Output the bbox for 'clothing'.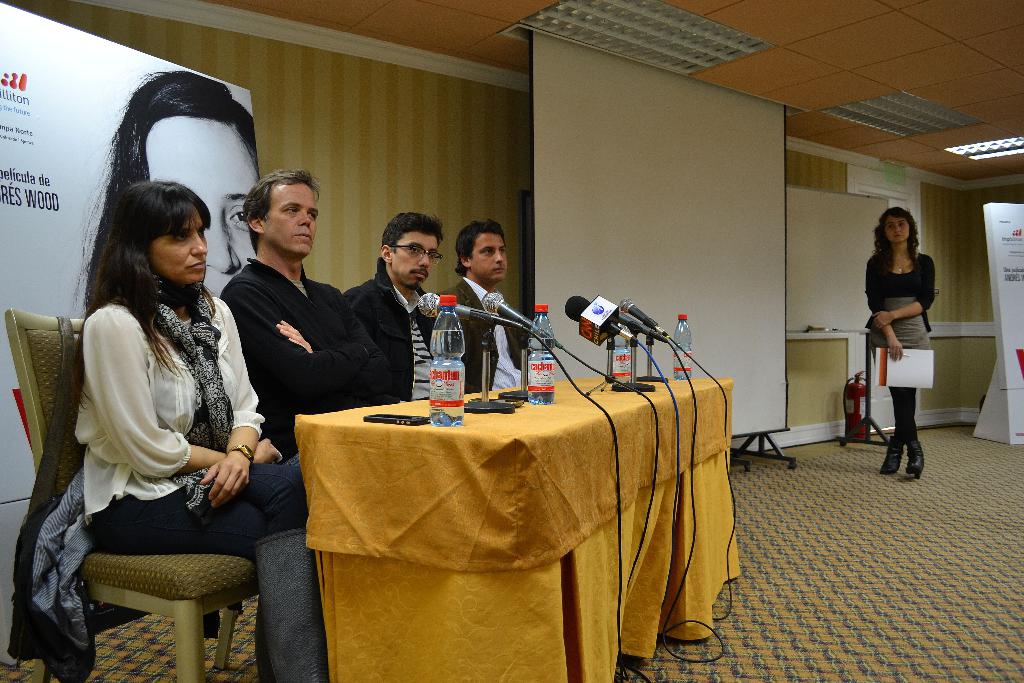
select_region(865, 254, 933, 349).
